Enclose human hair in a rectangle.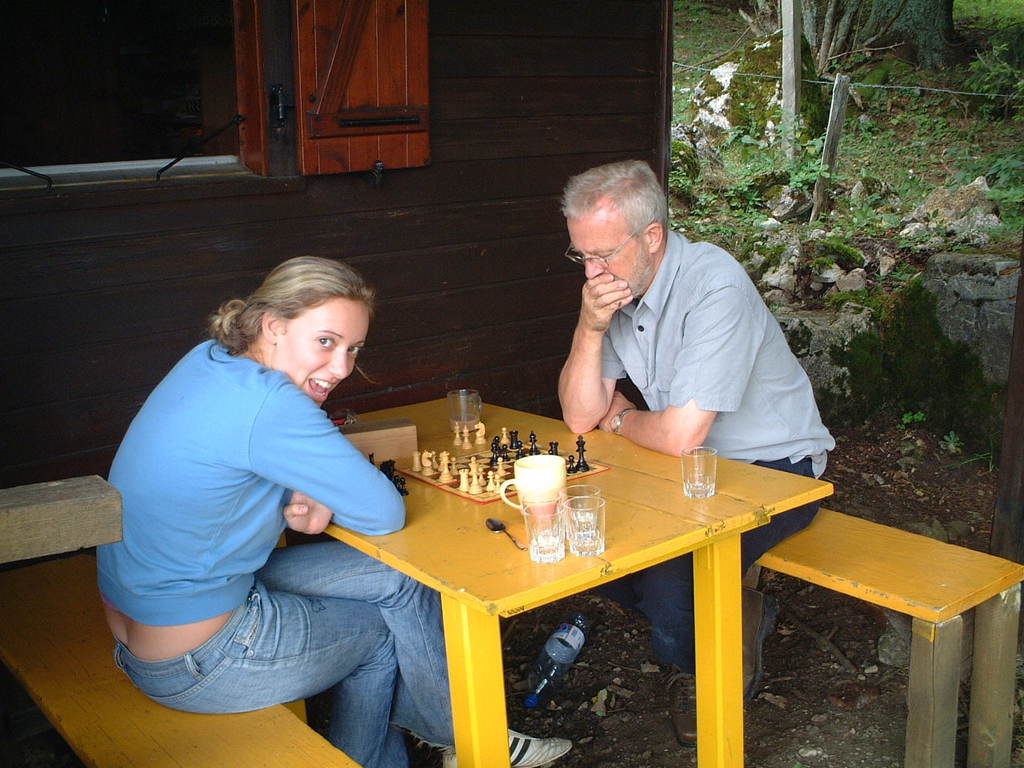
bbox=(222, 250, 371, 400).
